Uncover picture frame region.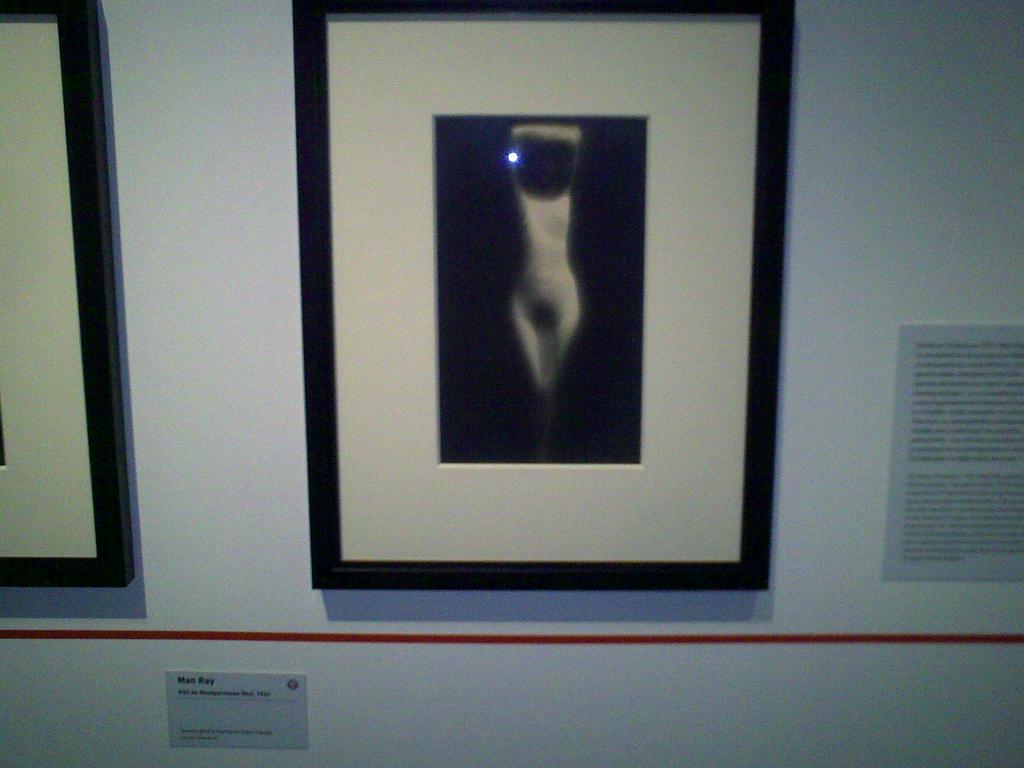
Uncovered: rect(0, 0, 138, 587).
